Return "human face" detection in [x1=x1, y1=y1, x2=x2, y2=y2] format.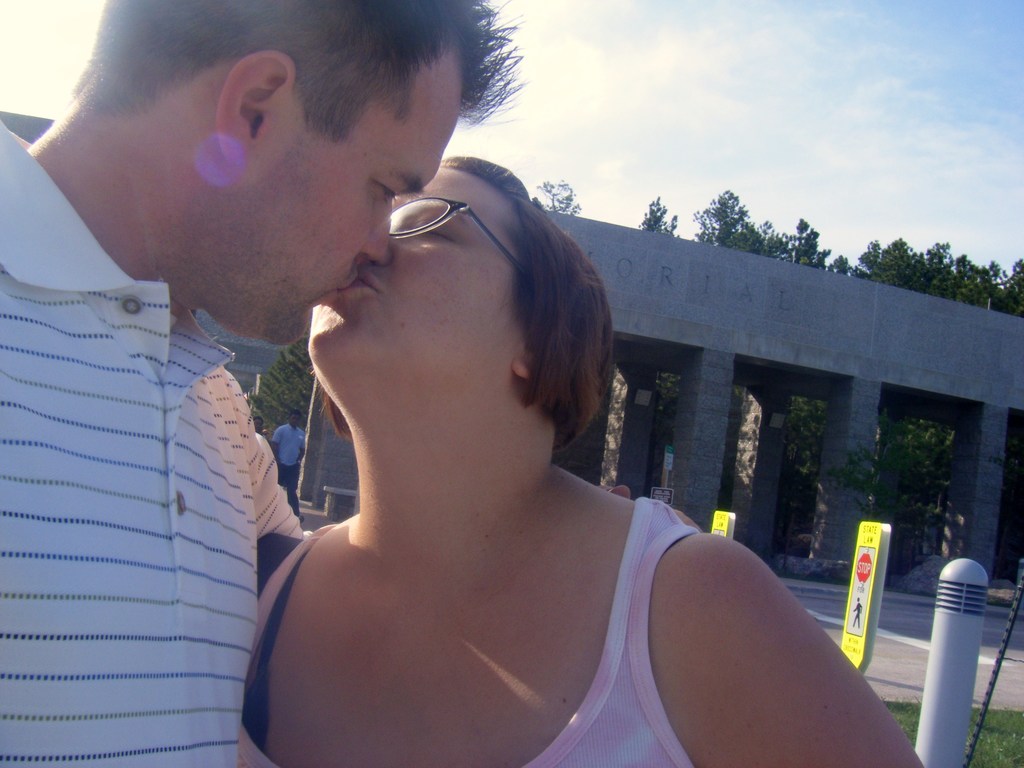
[x1=316, y1=166, x2=519, y2=349].
